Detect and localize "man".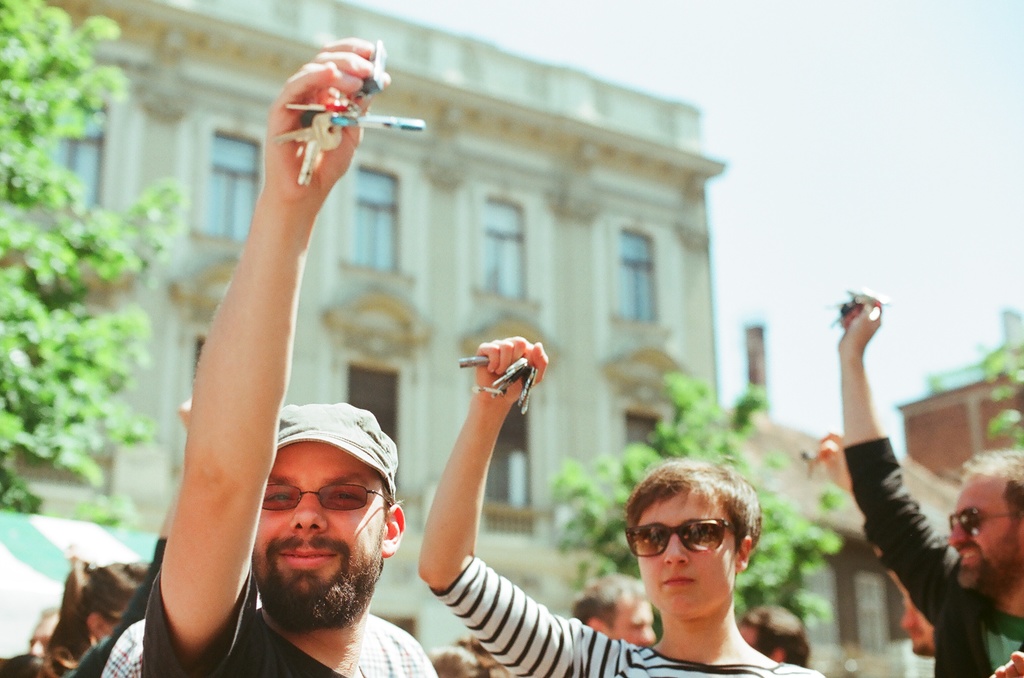
Localized at left=838, top=293, right=1023, bottom=677.
